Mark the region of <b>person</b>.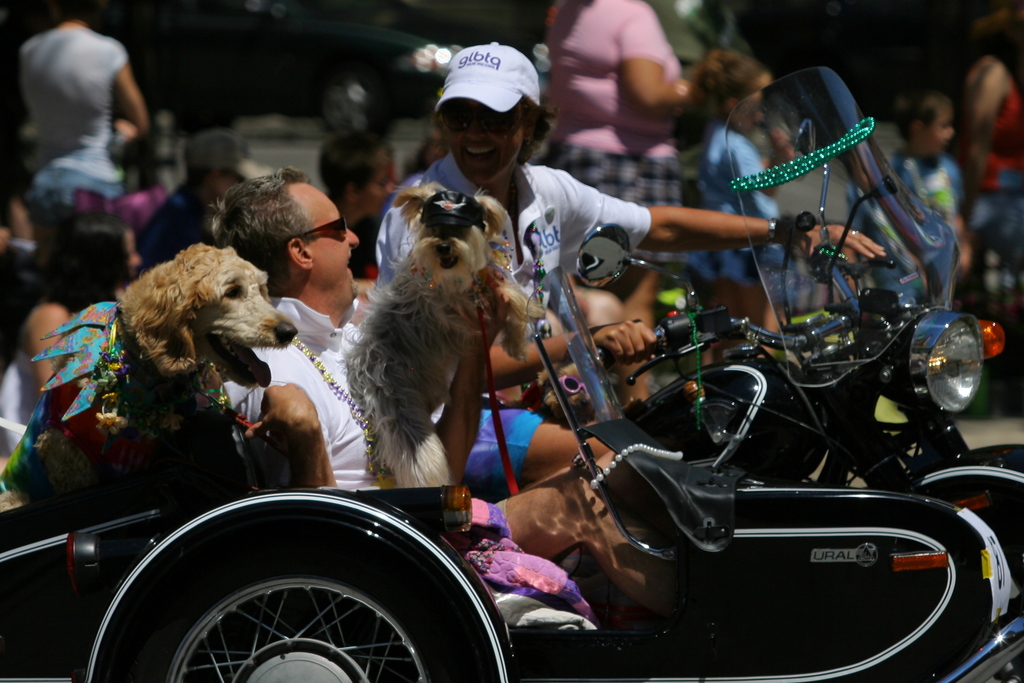
Region: 0 240 127 457.
